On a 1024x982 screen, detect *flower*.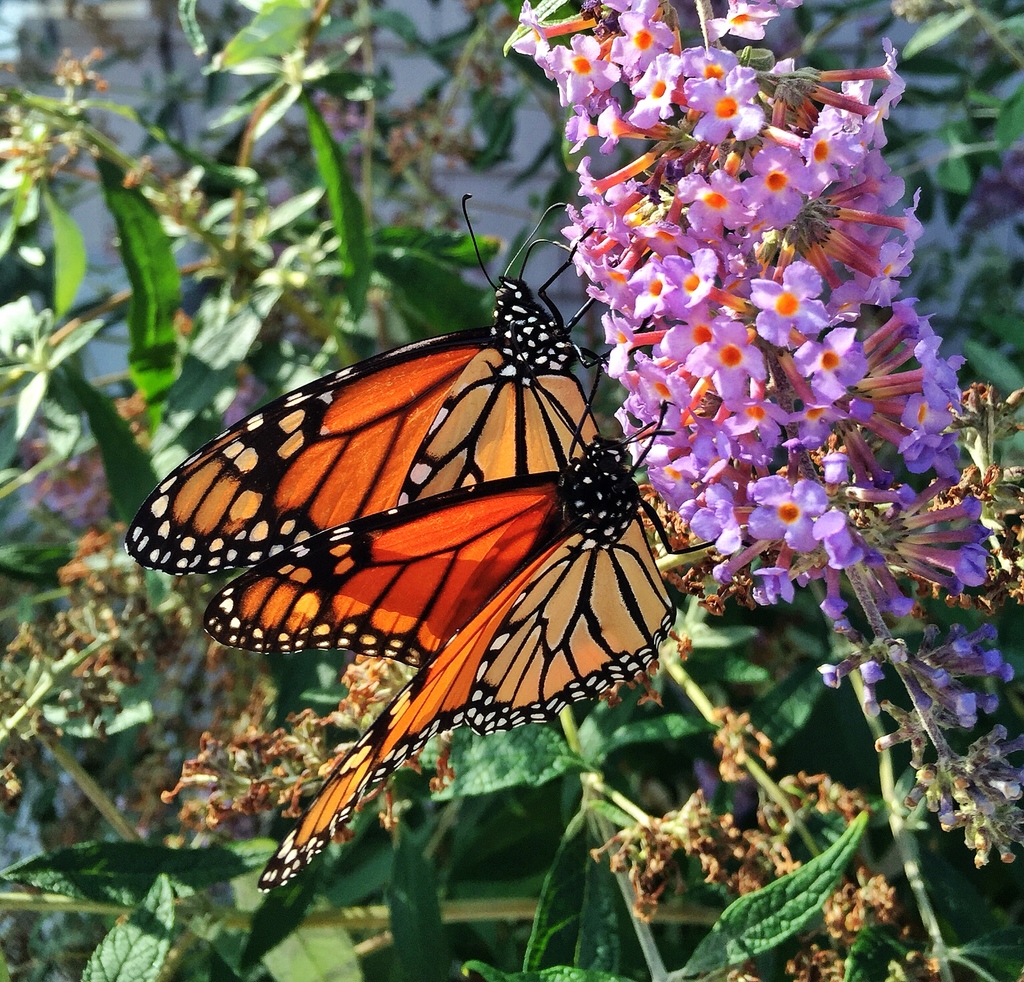
{"x1": 689, "y1": 322, "x2": 768, "y2": 407}.
